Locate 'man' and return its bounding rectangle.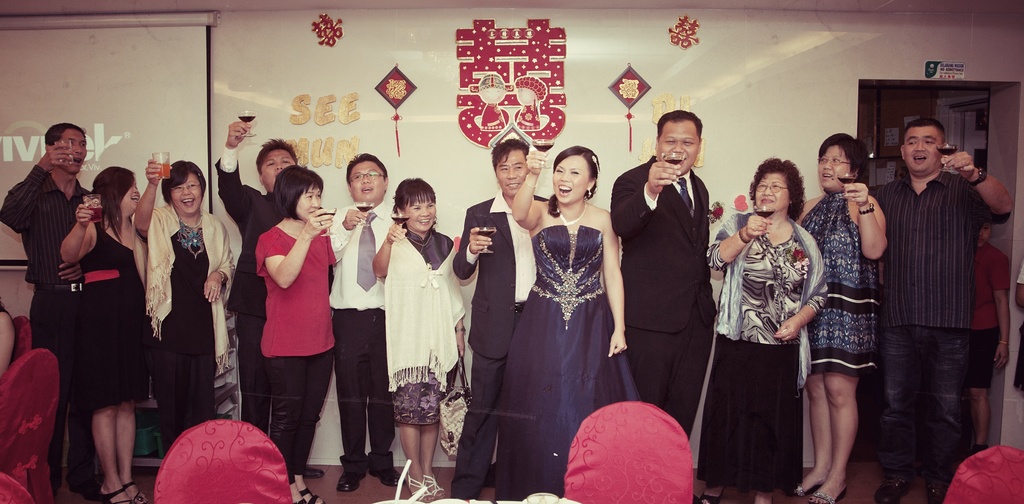
327, 153, 394, 490.
